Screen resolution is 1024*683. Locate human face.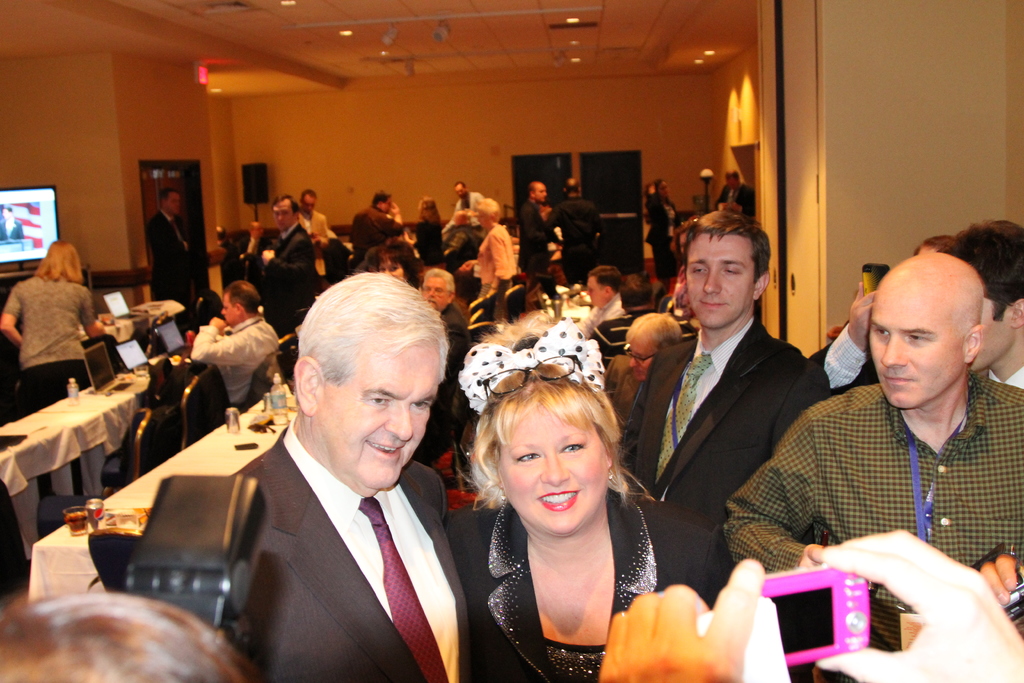
BBox(687, 234, 757, 325).
